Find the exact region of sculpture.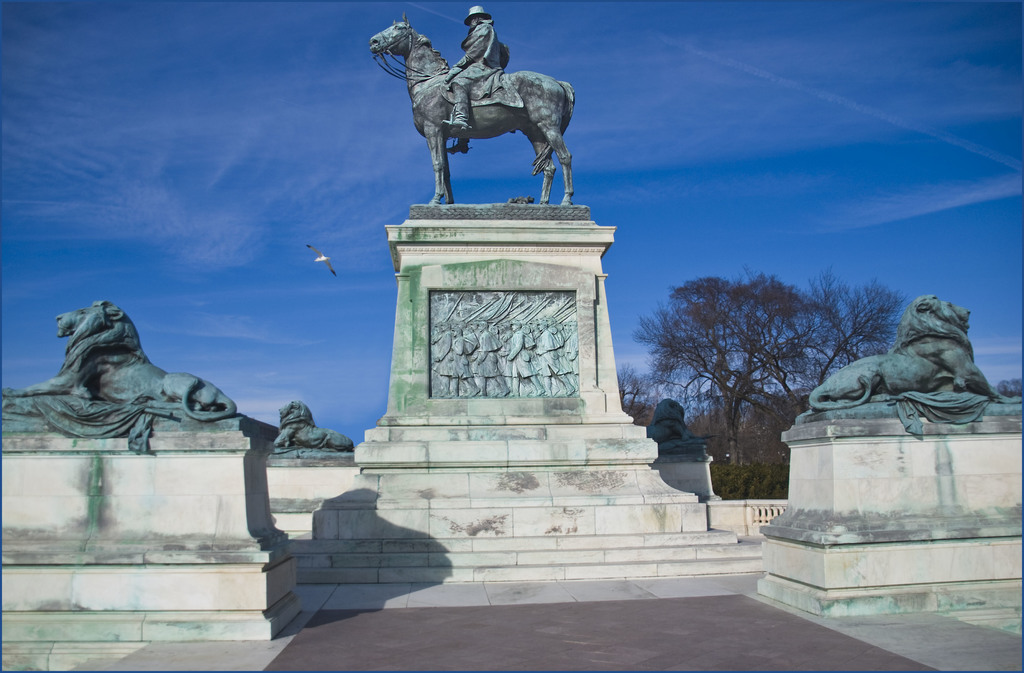
Exact region: box(270, 398, 331, 452).
